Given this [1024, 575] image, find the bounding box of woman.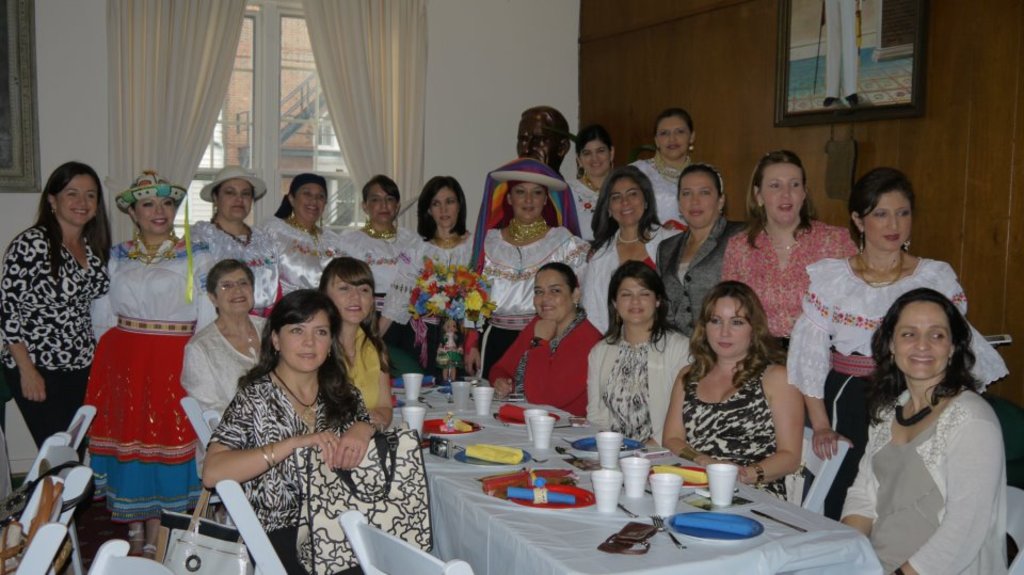
198,290,386,574.
